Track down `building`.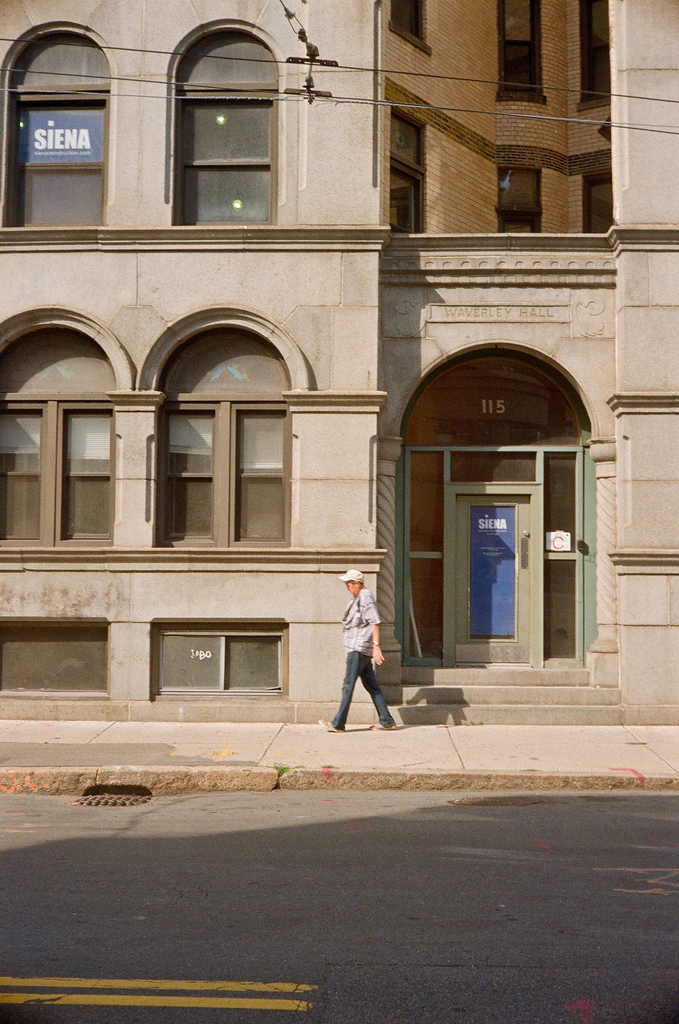
Tracked to 0/1/678/720.
